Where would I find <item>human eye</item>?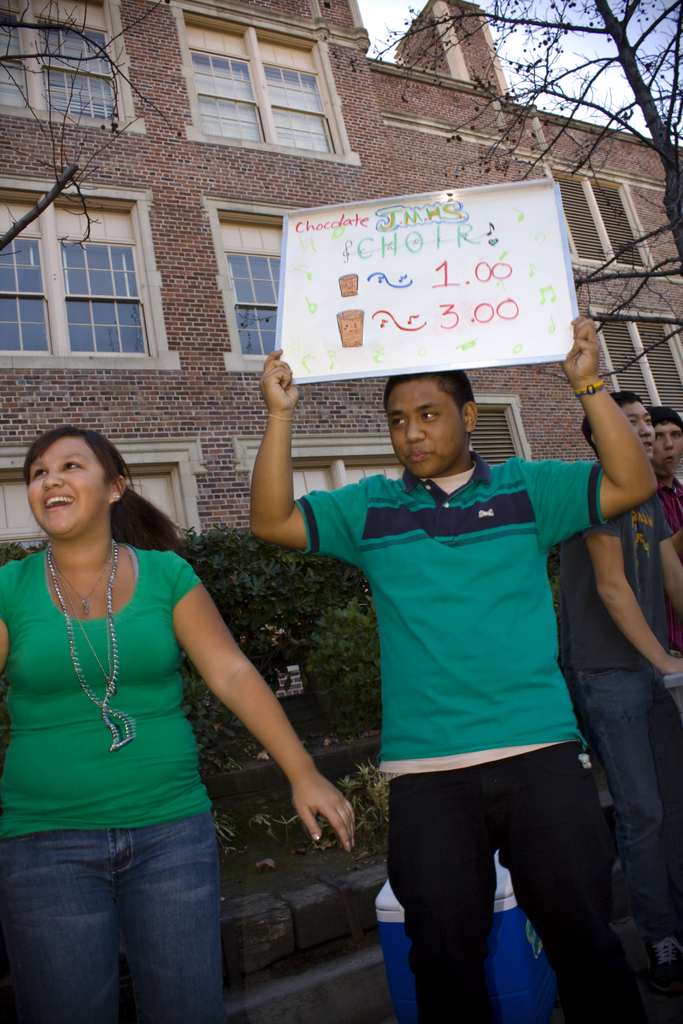
At [644, 414, 651, 427].
